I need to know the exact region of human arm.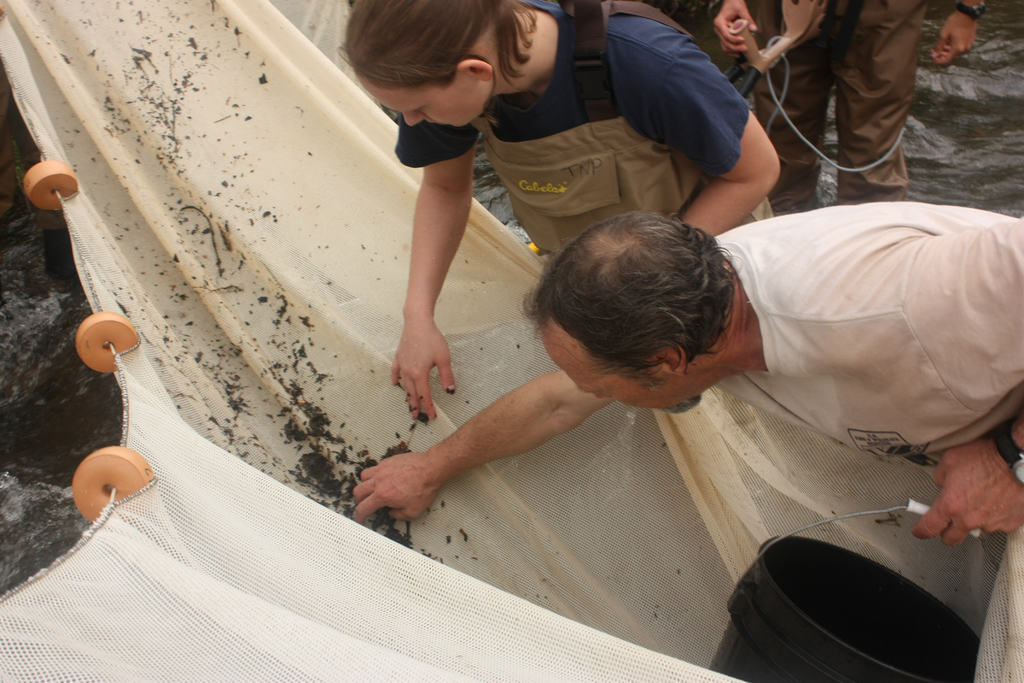
Region: <bbox>712, 0, 756, 63</bbox>.
